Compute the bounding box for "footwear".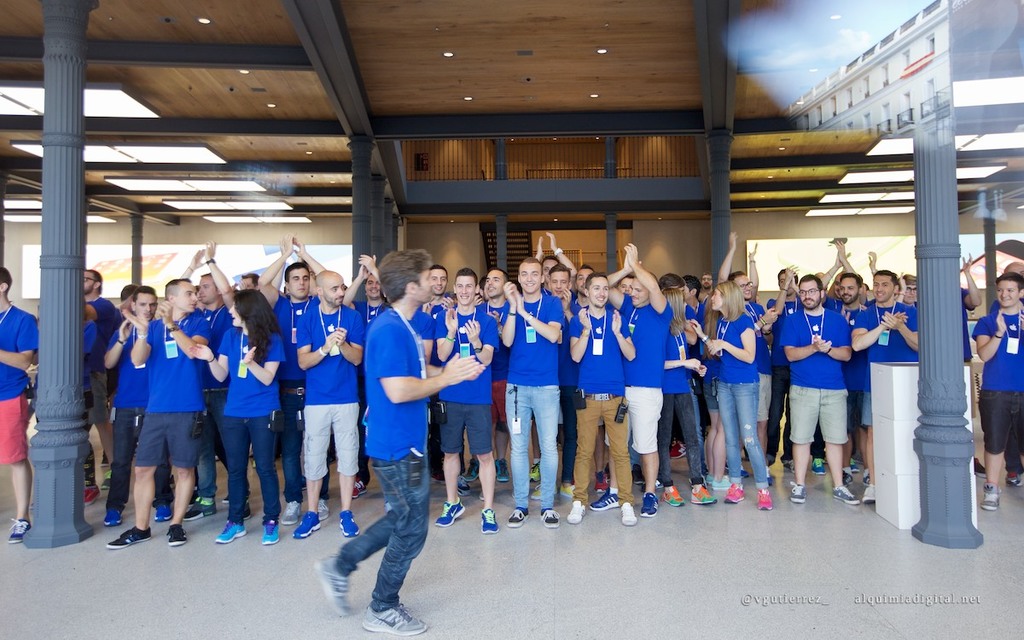
box(263, 523, 279, 543).
